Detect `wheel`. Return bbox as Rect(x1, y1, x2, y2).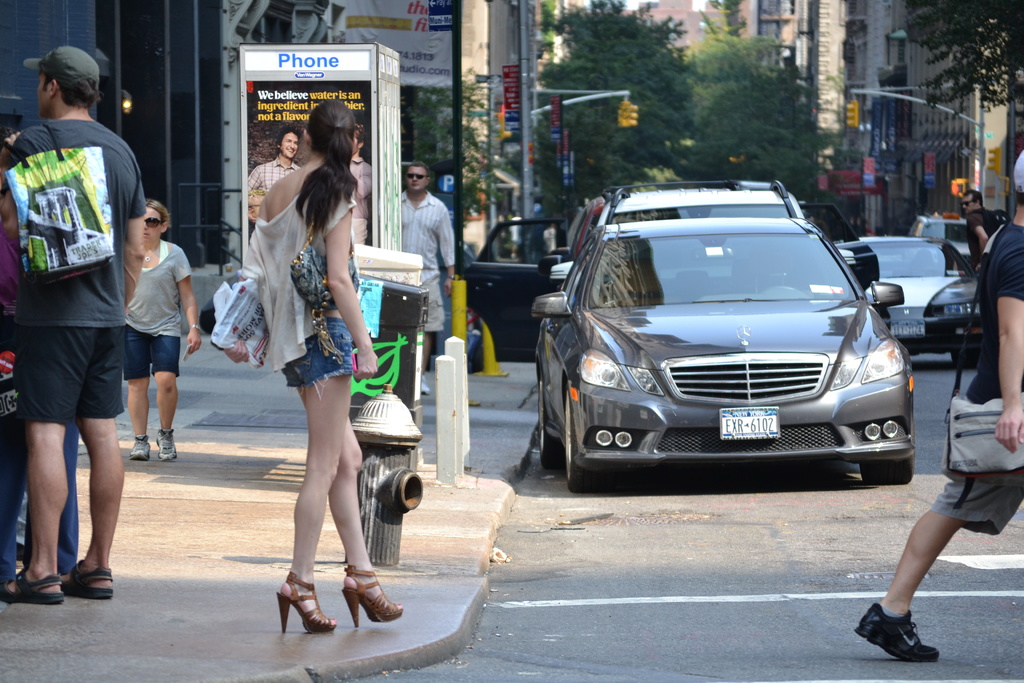
Rect(532, 377, 554, 475).
